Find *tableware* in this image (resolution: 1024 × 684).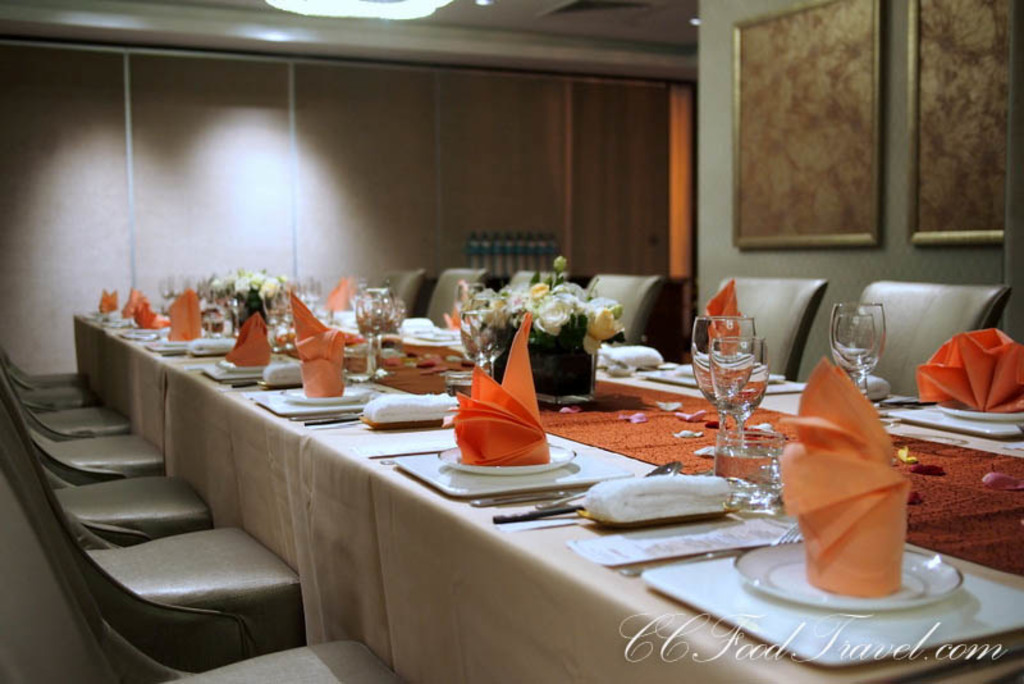
bbox=[637, 551, 1023, 672].
